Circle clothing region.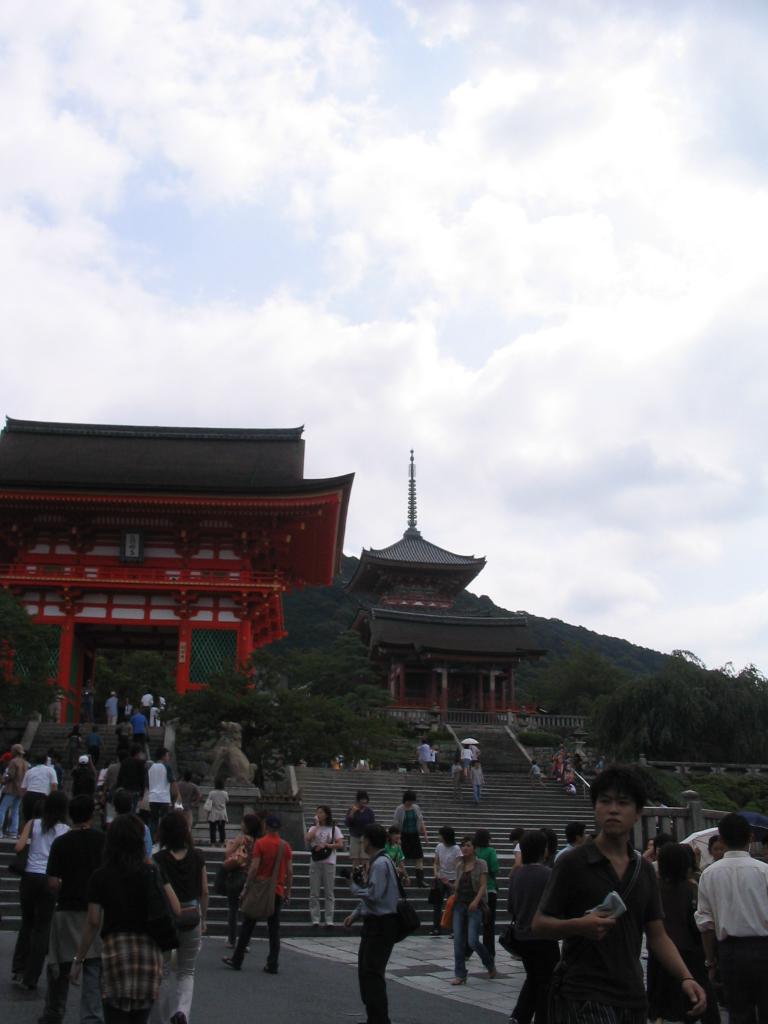
Region: (x1=350, y1=804, x2=376, y2=862).
